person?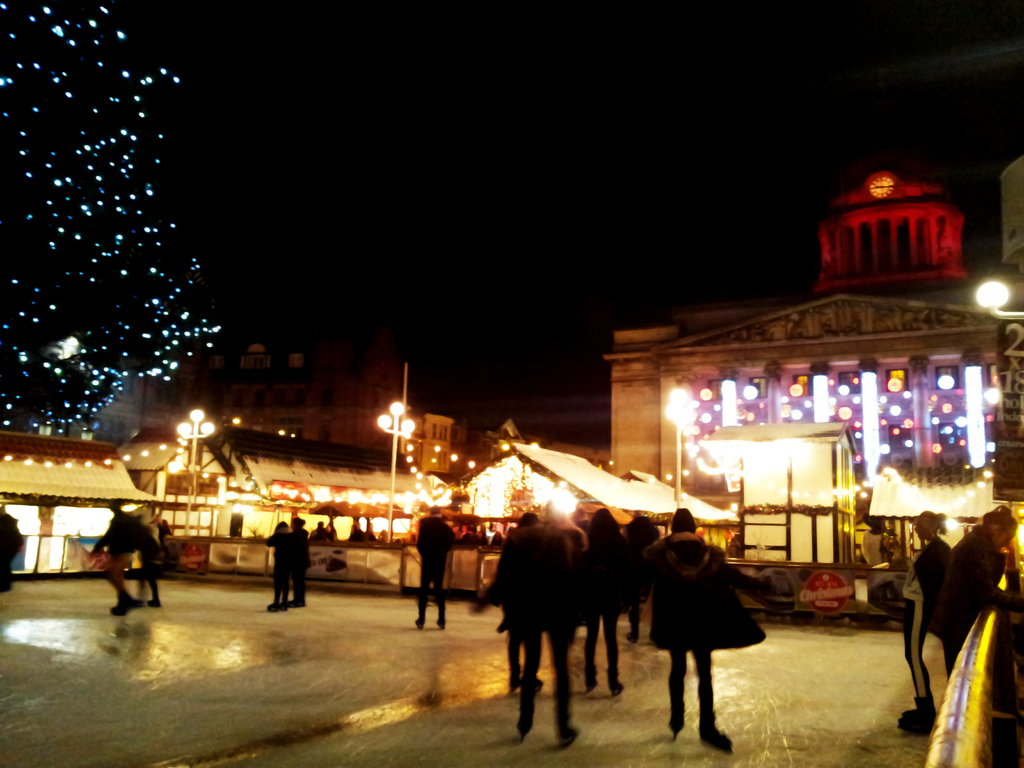
left=493, top=508, right=586, bottom=751
